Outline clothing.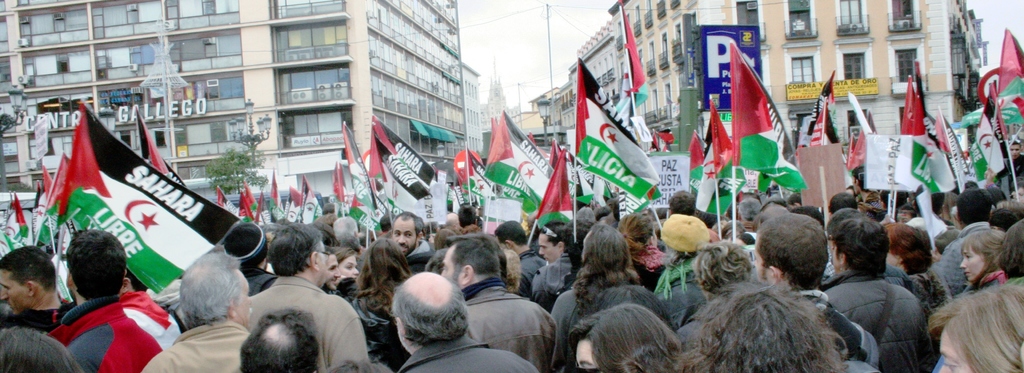
Outline: select_region(255, 279, 368, 366).
